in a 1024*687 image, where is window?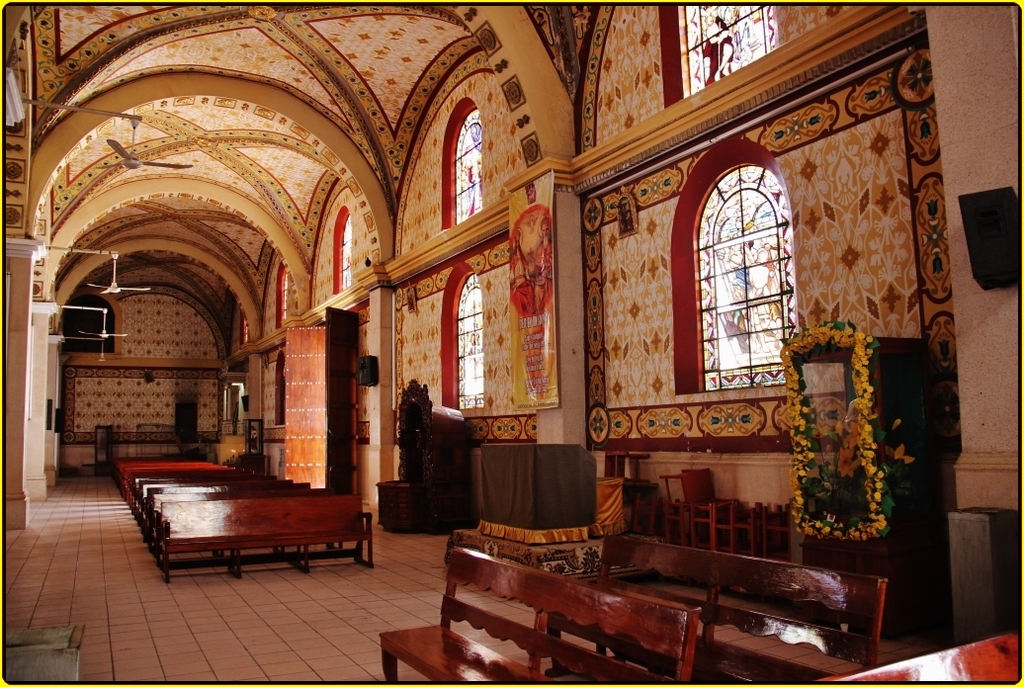
left=670, top=6, right=782, bottom=102.
